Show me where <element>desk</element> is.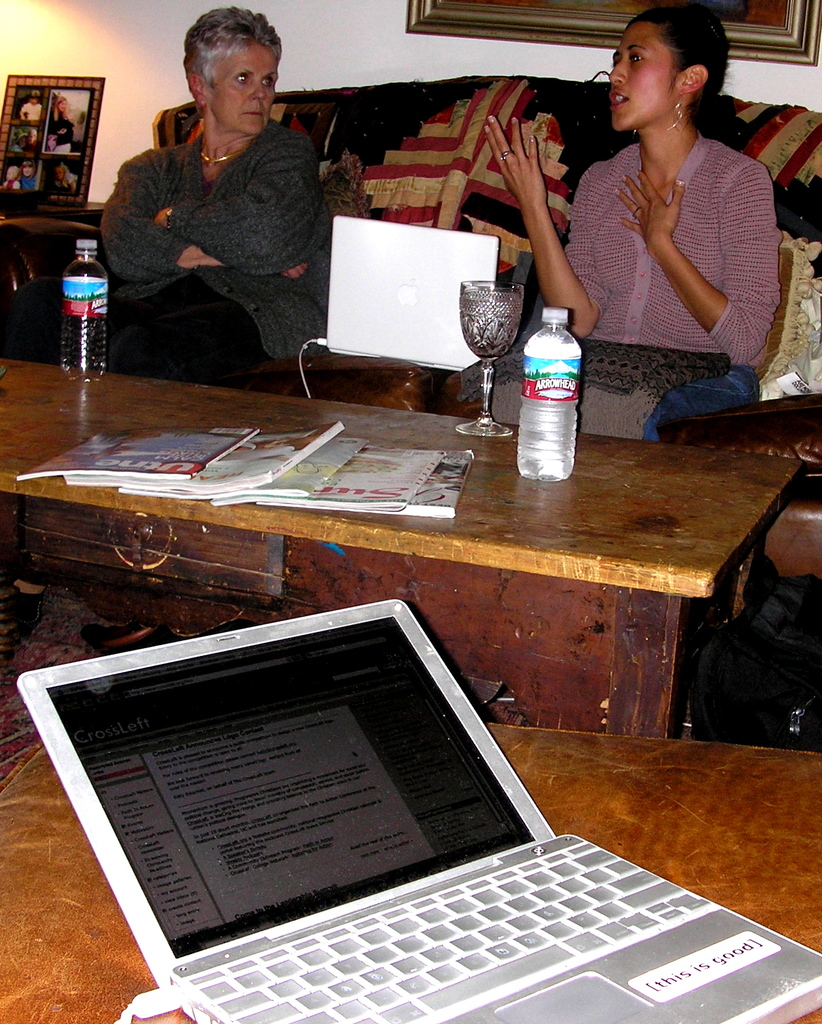
<element>desk</element> is at region(0, 365, 821, 683).
